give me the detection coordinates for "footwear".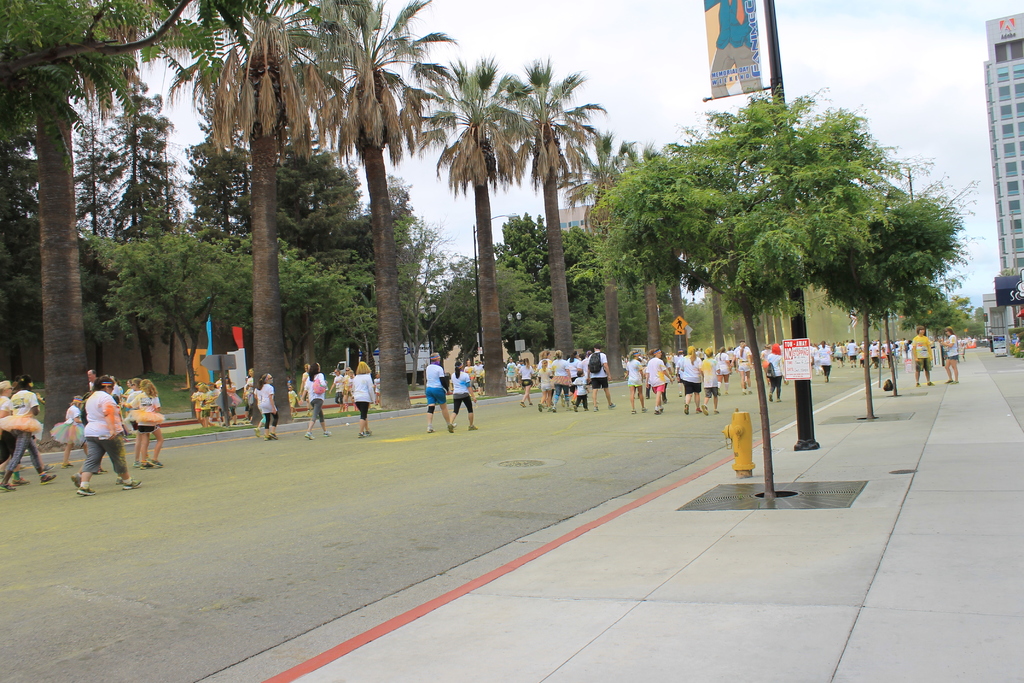
box(584, 407, 588, 411).
